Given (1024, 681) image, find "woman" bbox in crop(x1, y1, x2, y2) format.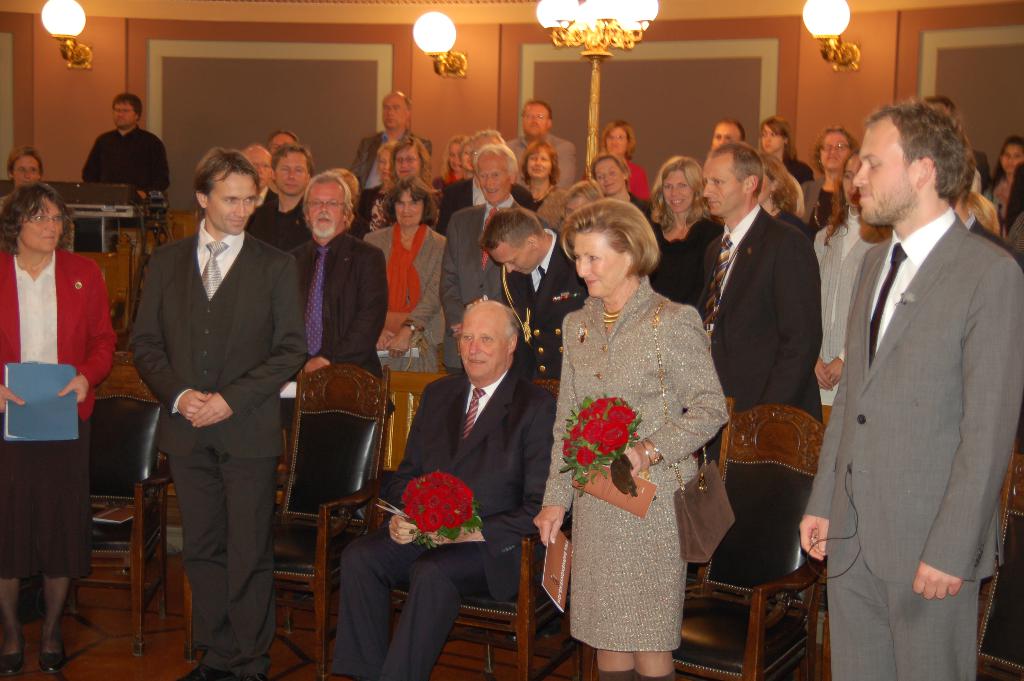
crop(0, 177, 116, 680).
